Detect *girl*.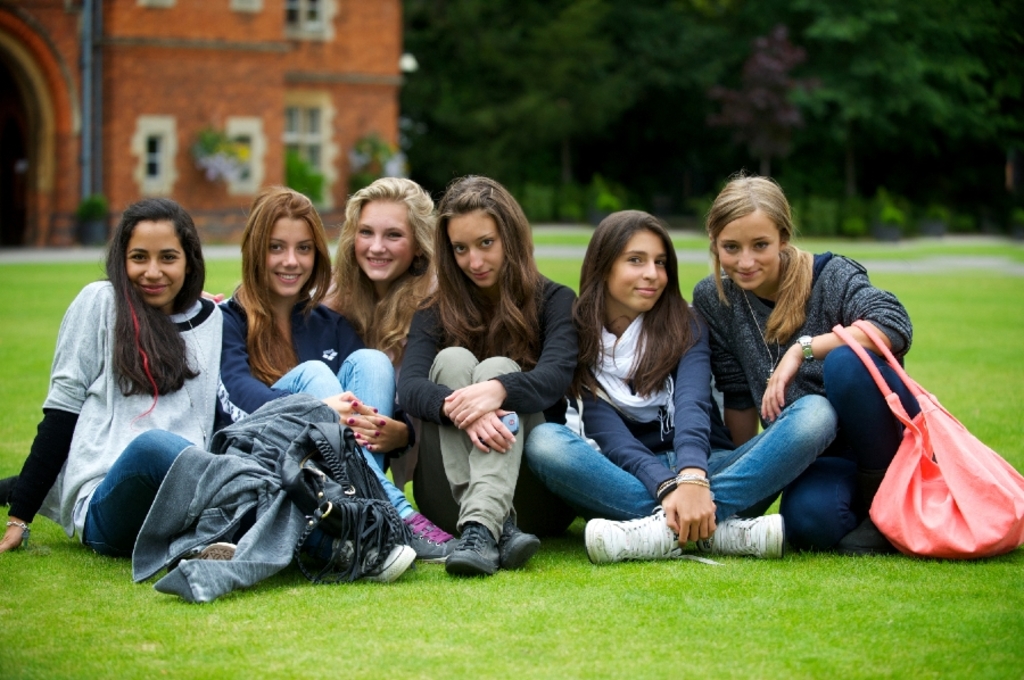
Detected at 207 183 462 565.
